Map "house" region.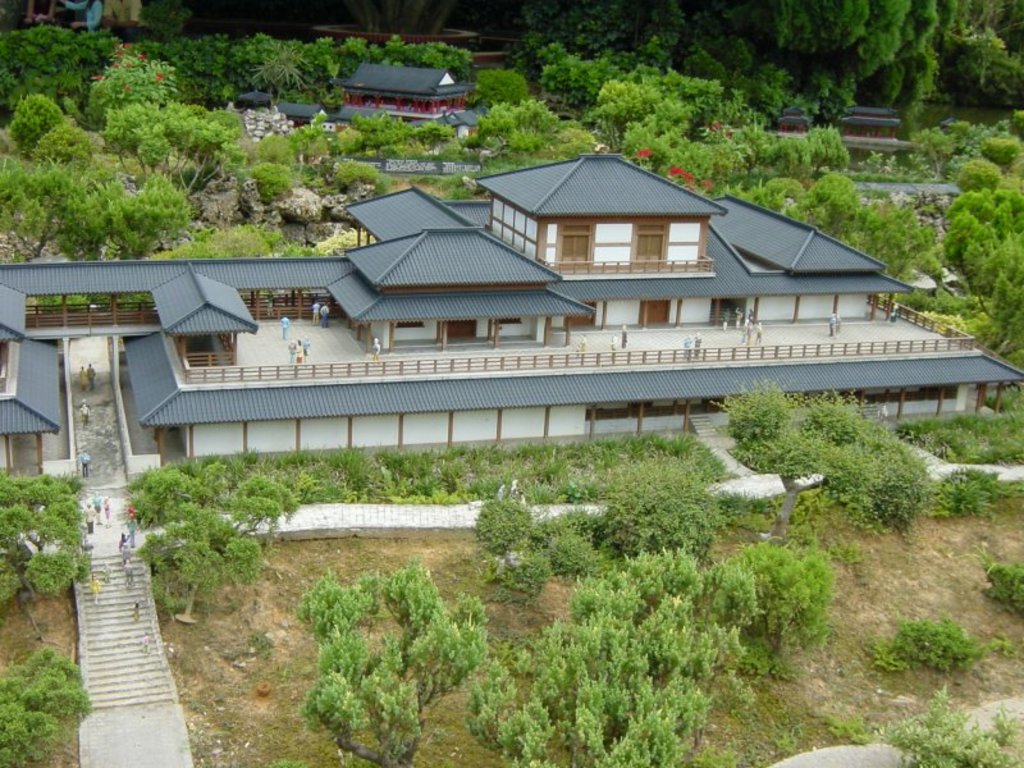
Mapped to pyautogui.locateOnScreen(0, 257, 332, 330).
